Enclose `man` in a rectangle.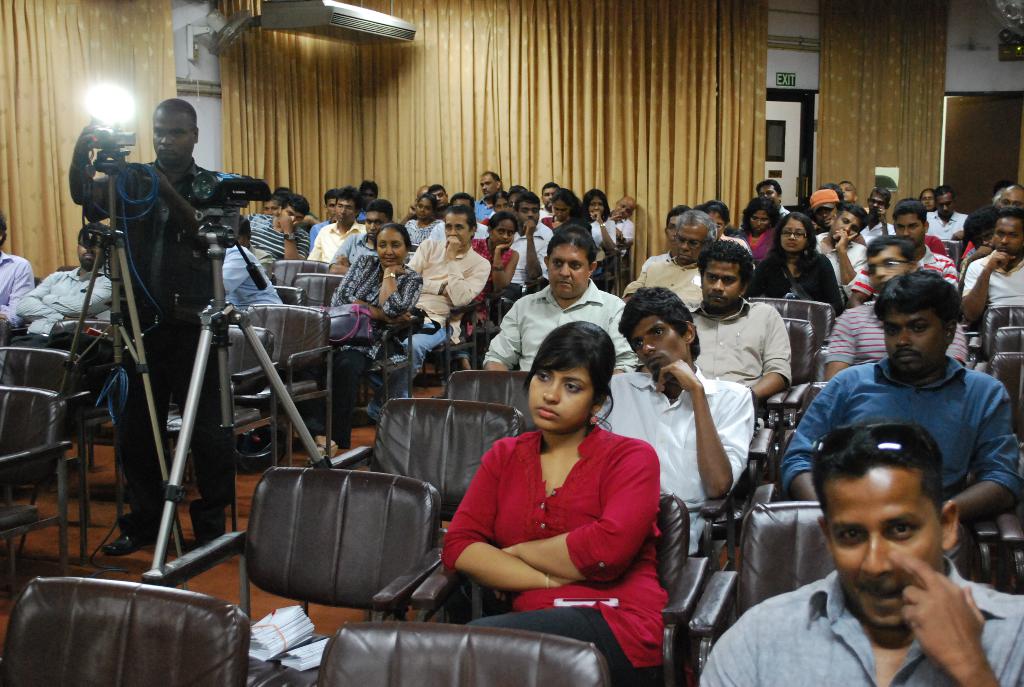
(left=689, top=238, right=791, bottom=427).
